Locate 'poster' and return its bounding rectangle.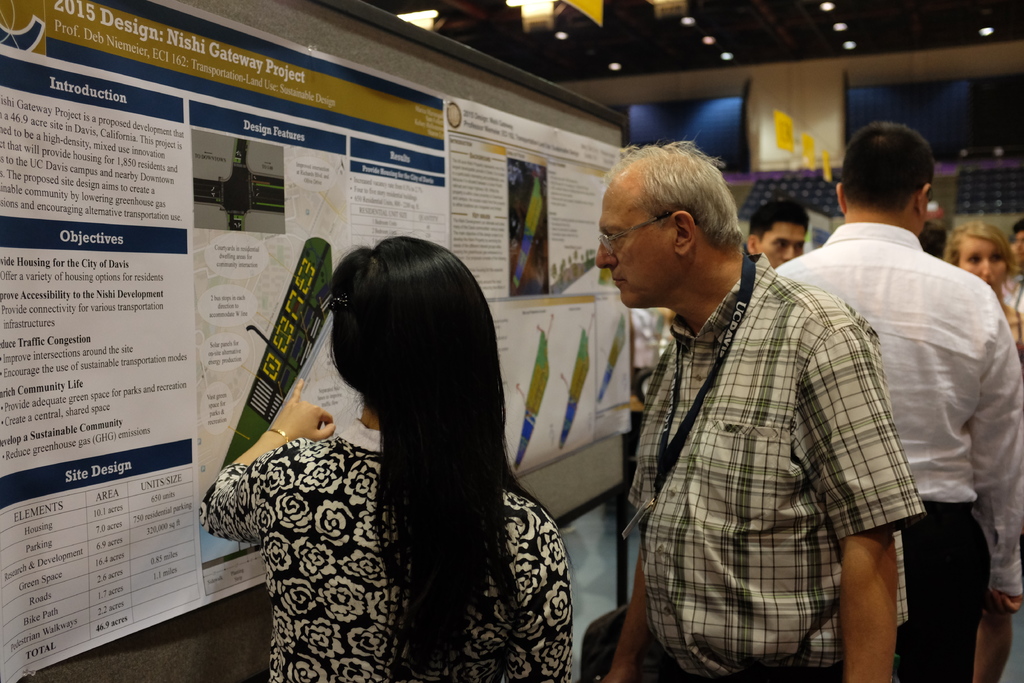
l=5, t=0, r=636, b=682.
